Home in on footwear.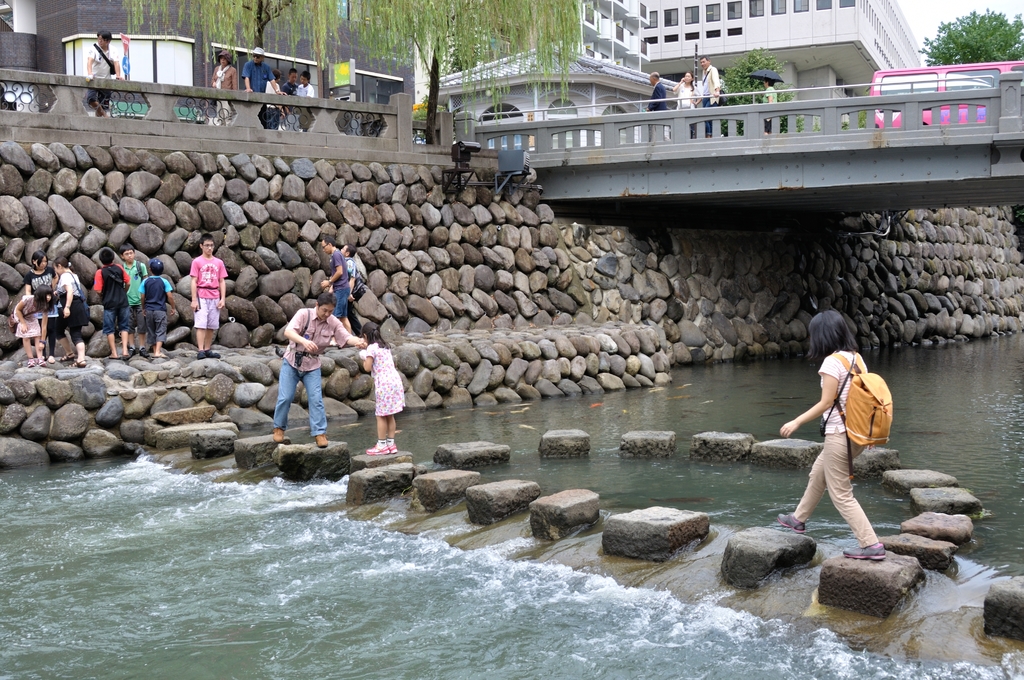
Homed in at <box>316,433,326,446</box>.
